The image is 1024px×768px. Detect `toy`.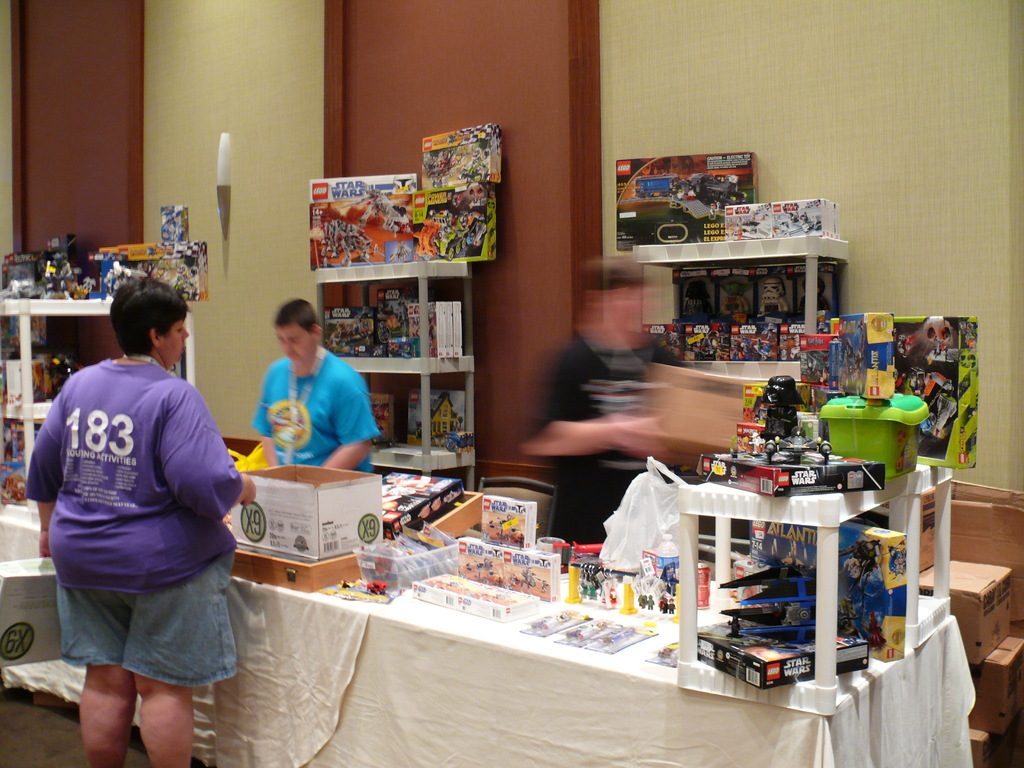
Detection: BBox(639, 327, 684, 356).
